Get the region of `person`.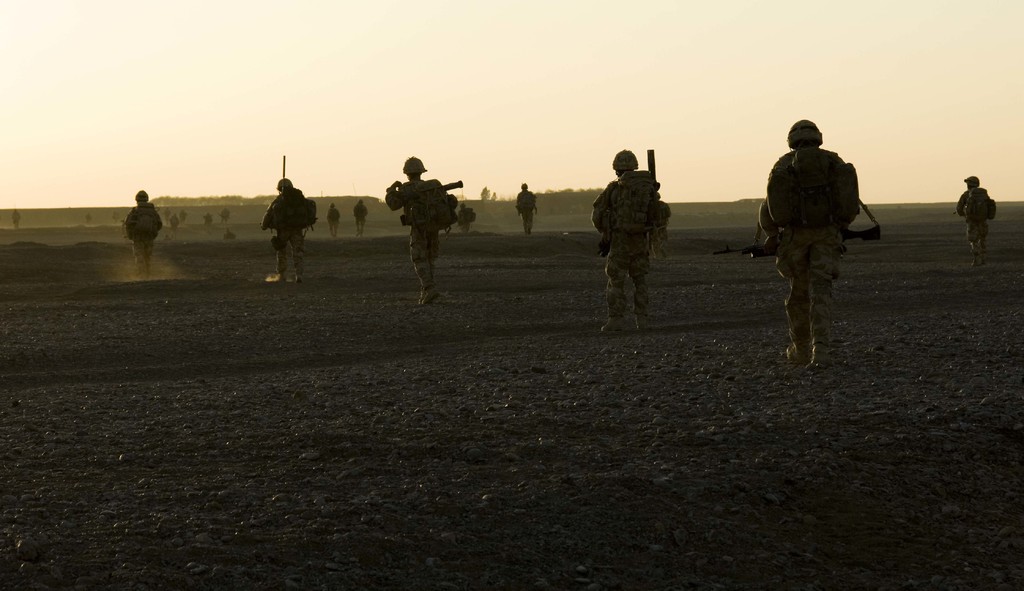
rect(10, 209, 22, 229).
